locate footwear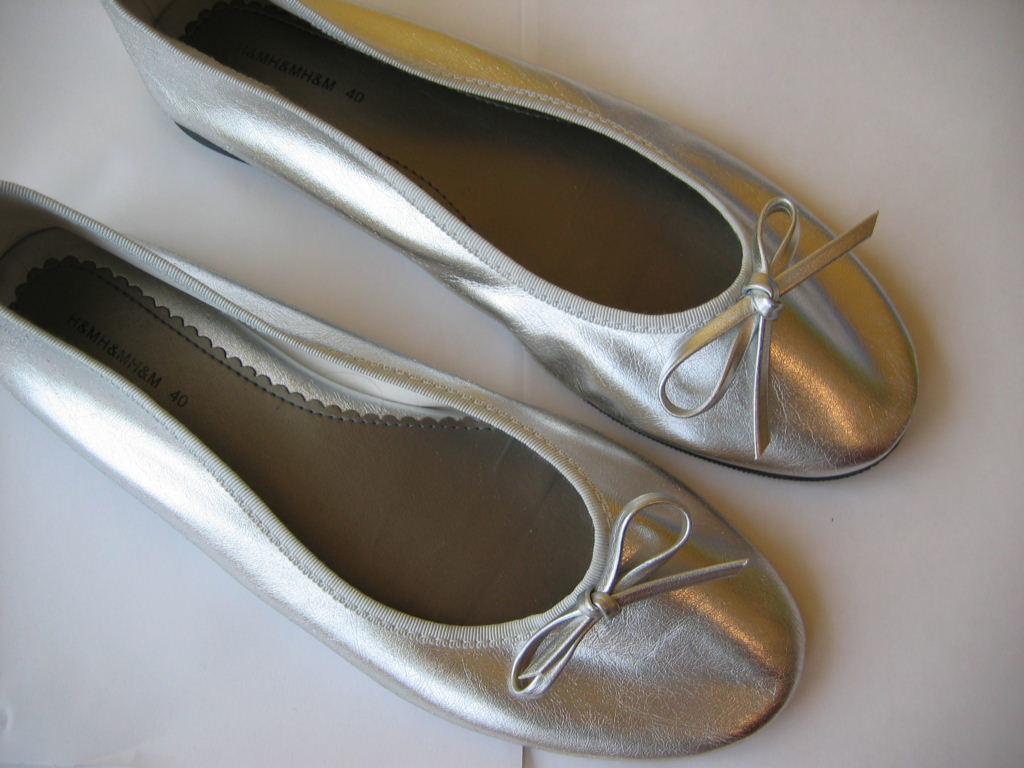
bbox=(0, 174, 809, 760)
